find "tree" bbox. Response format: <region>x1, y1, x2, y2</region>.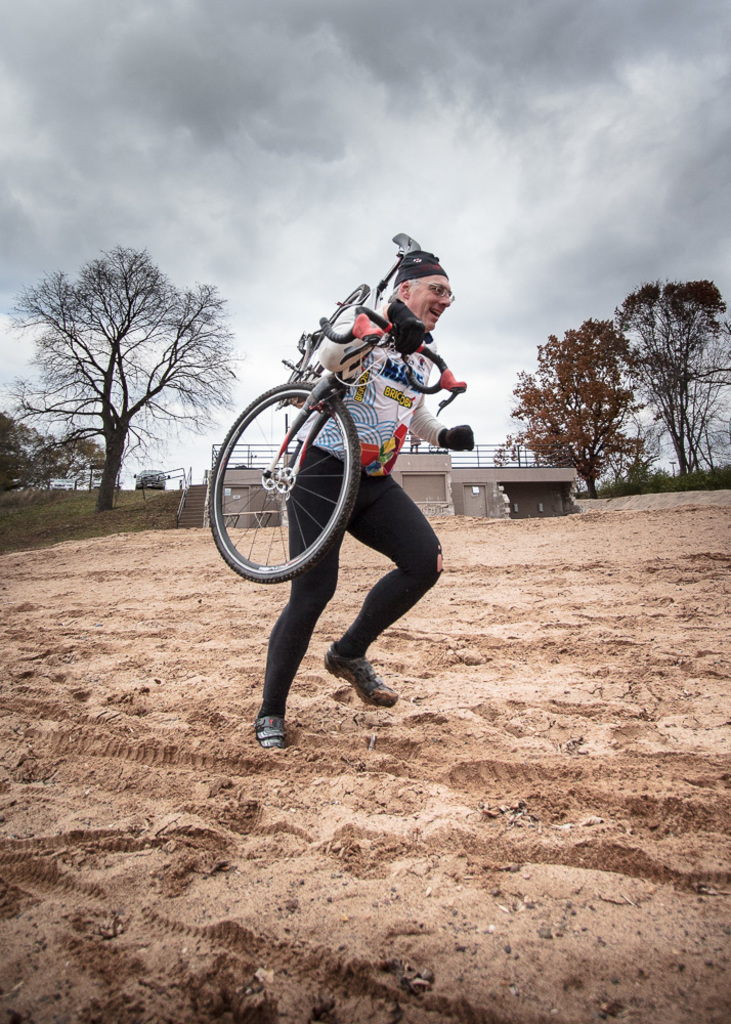
<region>493, 270, 729, 504</region>.
